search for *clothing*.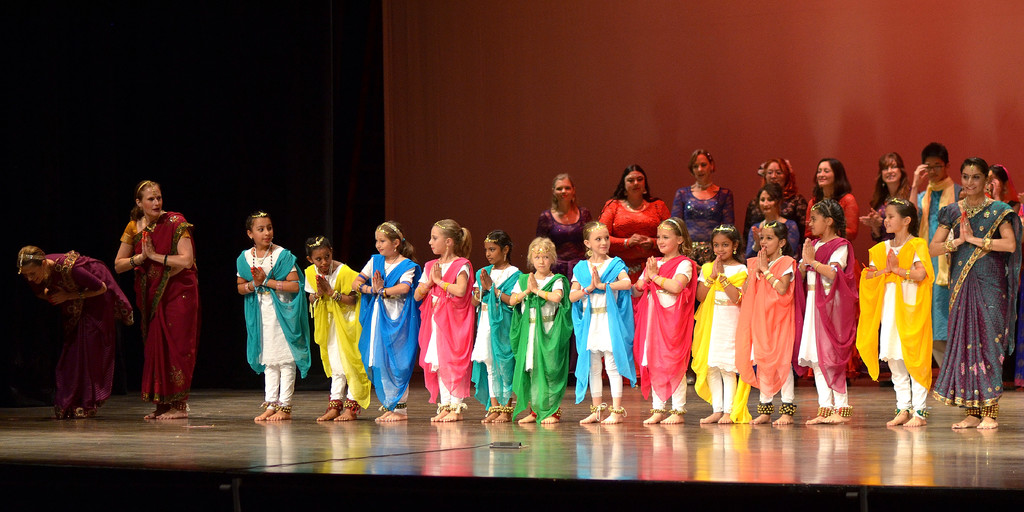
Found at bbox(854, 237, 934, 408).
